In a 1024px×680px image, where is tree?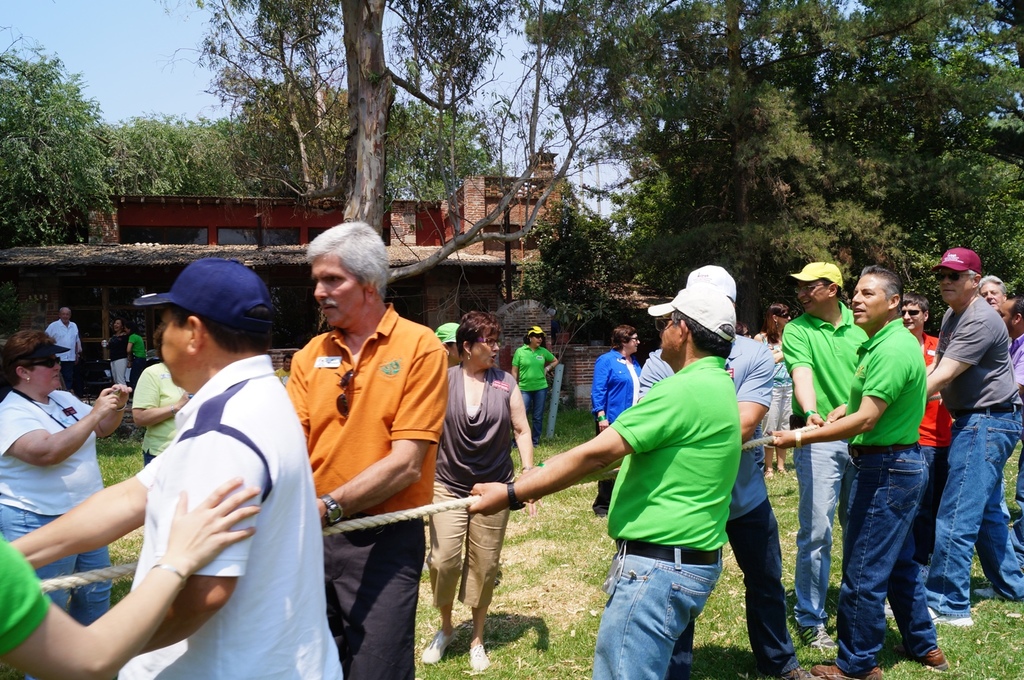
224,67,363,195.
